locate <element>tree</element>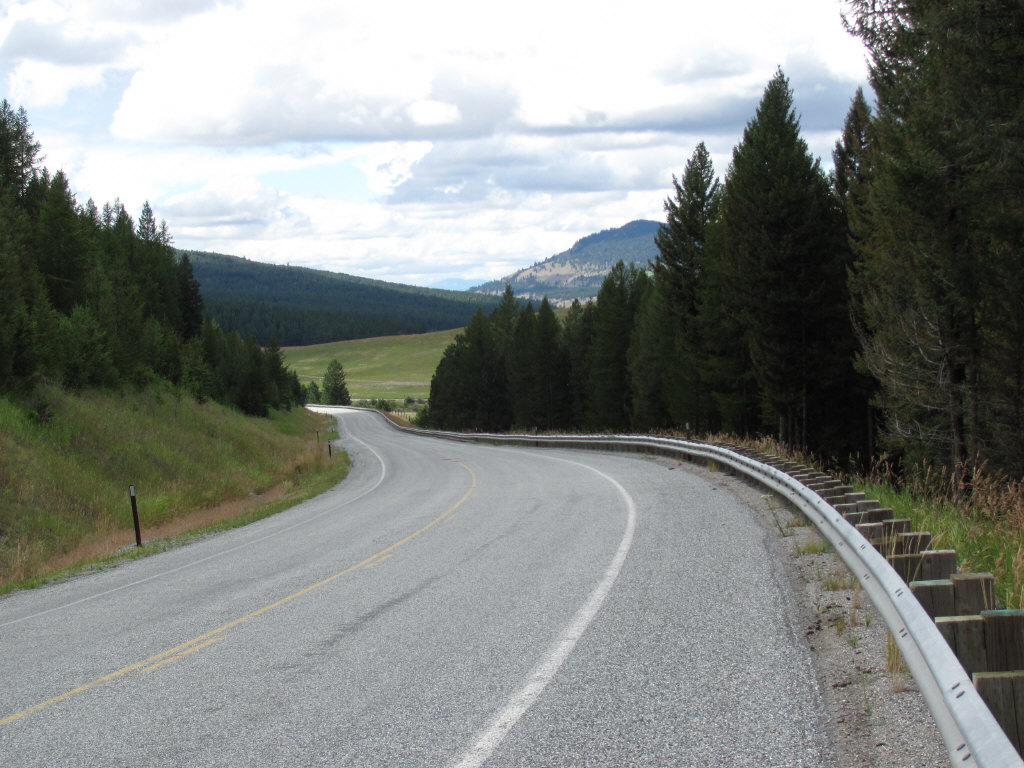
bbox=(647, 136, 730, 422)
